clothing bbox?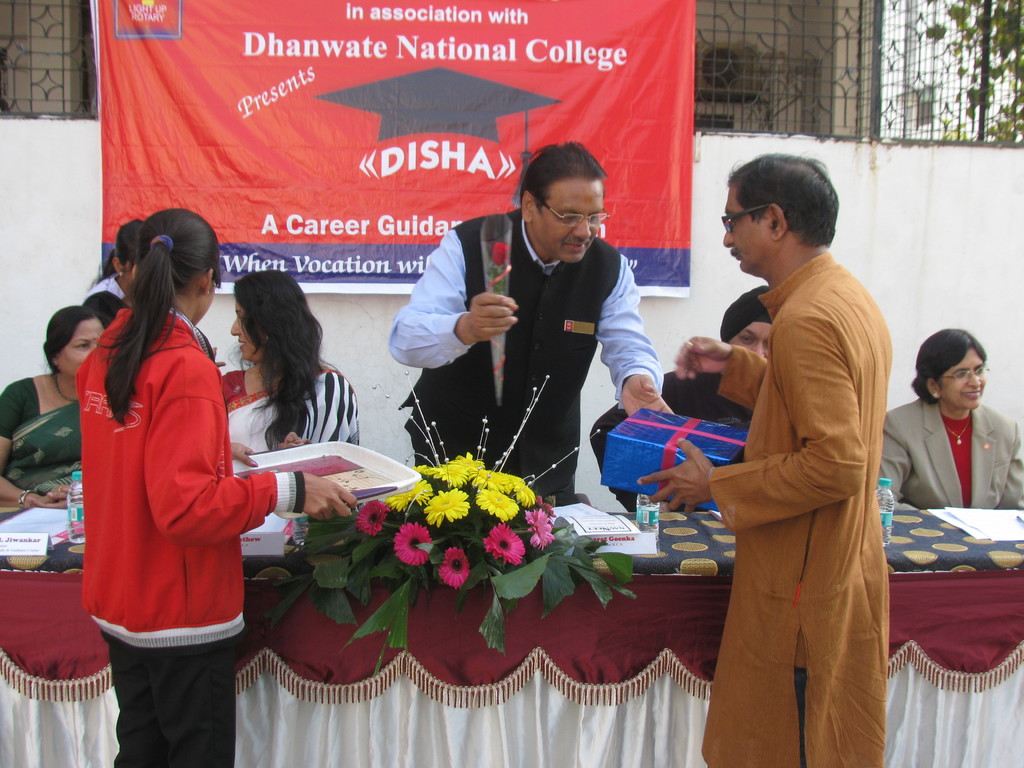
detection(216, 367, 356, 450)
